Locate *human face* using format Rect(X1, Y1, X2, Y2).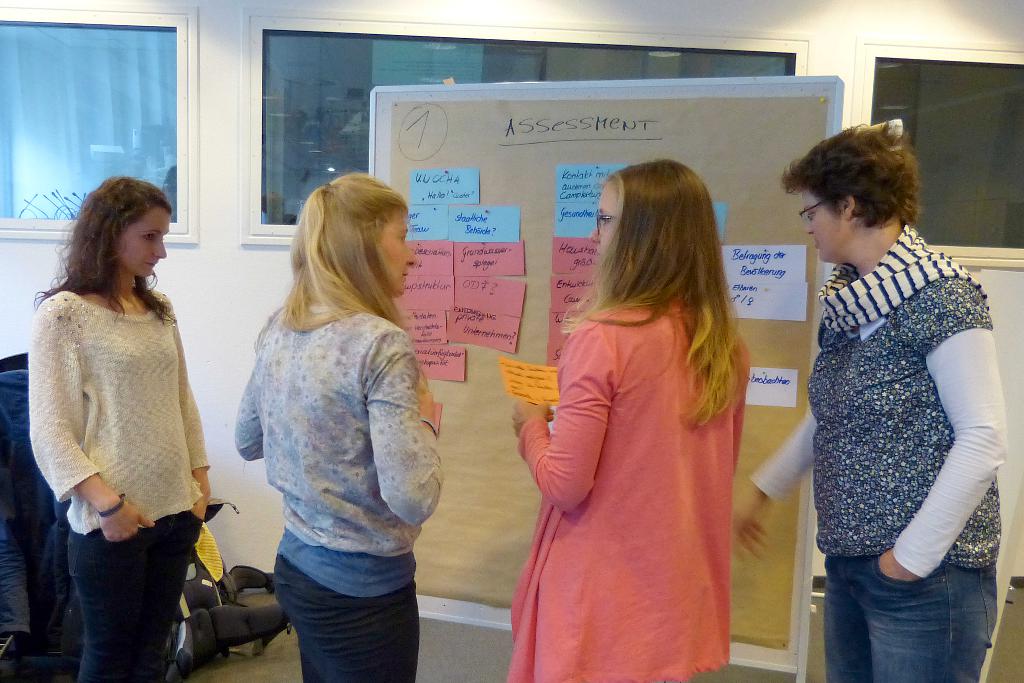
Rect(803, 193, 846, 261).
